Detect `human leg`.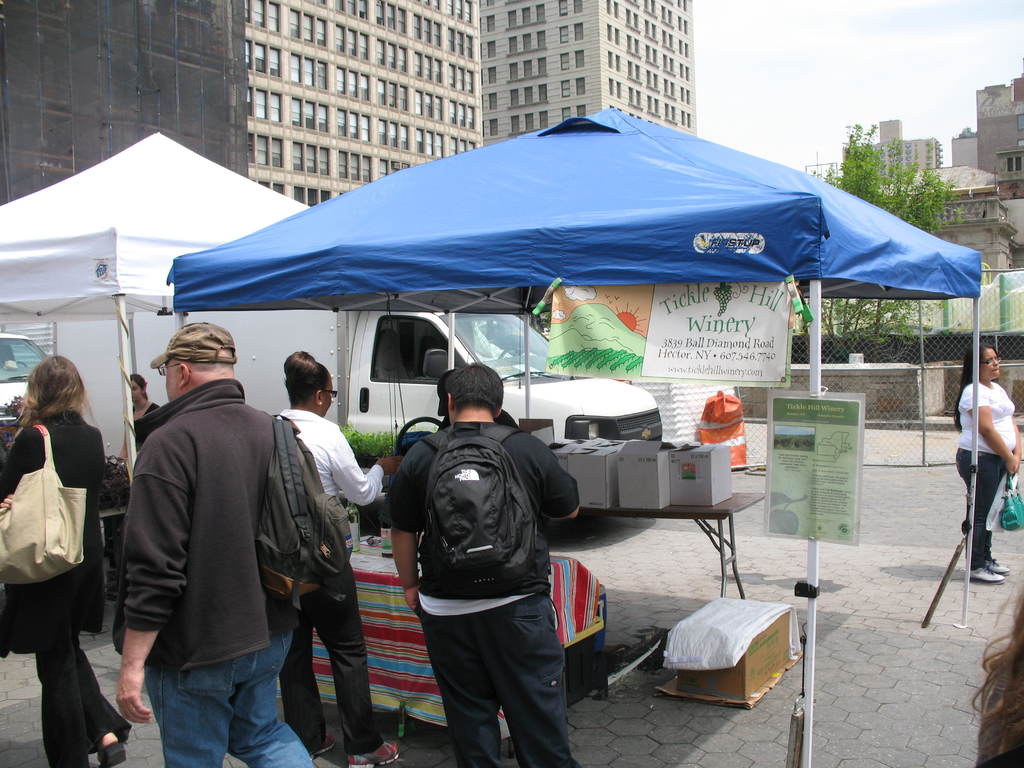
Detected at {"x1": 230, "y1": 641, "x2": 307, "y2": 767}.
